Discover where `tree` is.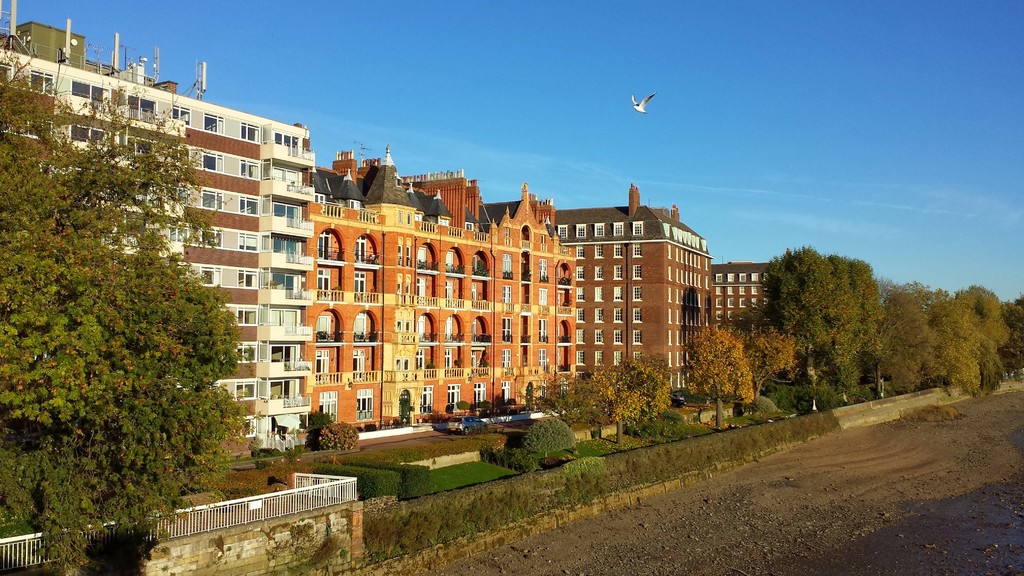
Discovered at [1000, 289, 1023, 407].
